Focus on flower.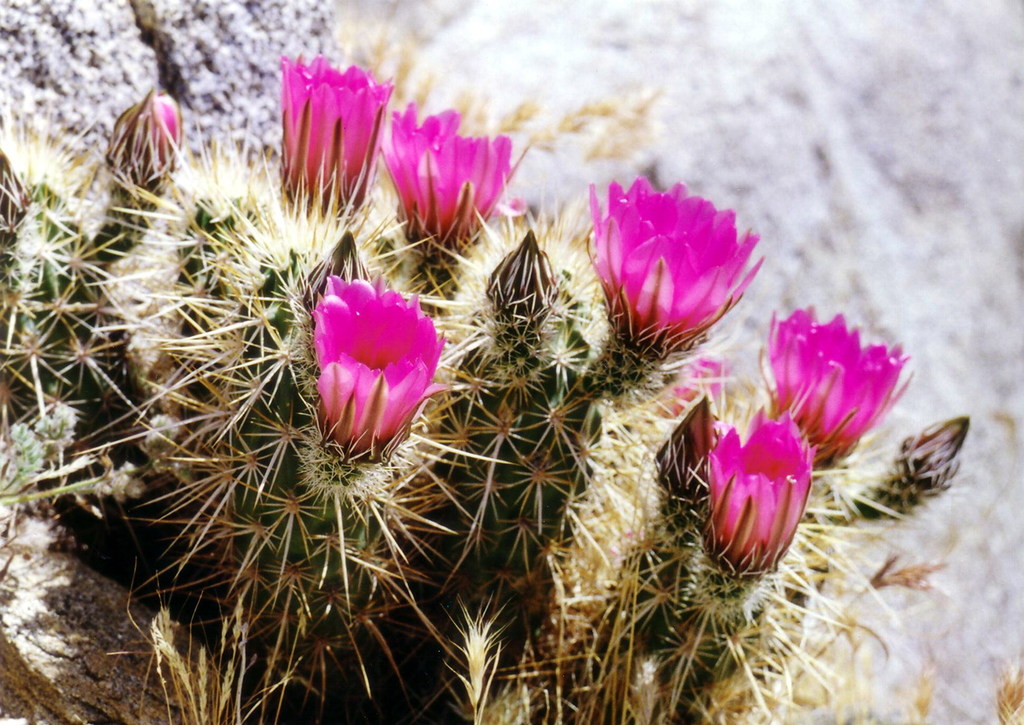
Focused at <box>755,307,916,462</box>.
